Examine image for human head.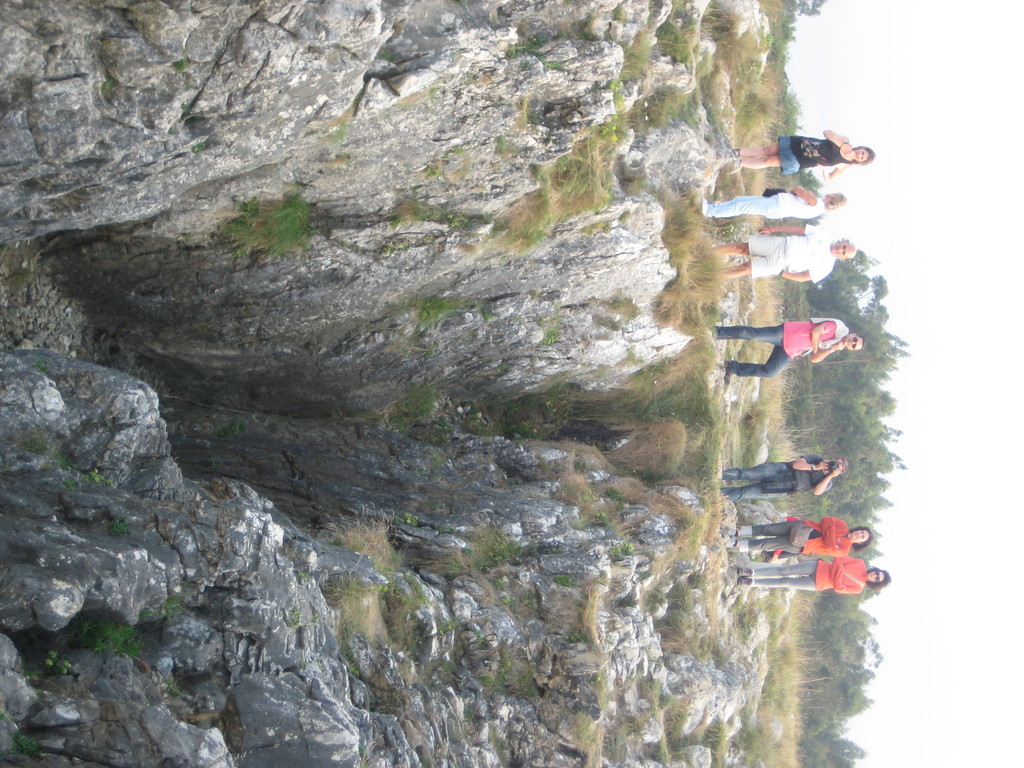
Examination result: <region>849, 526, 870, 542</region>.
